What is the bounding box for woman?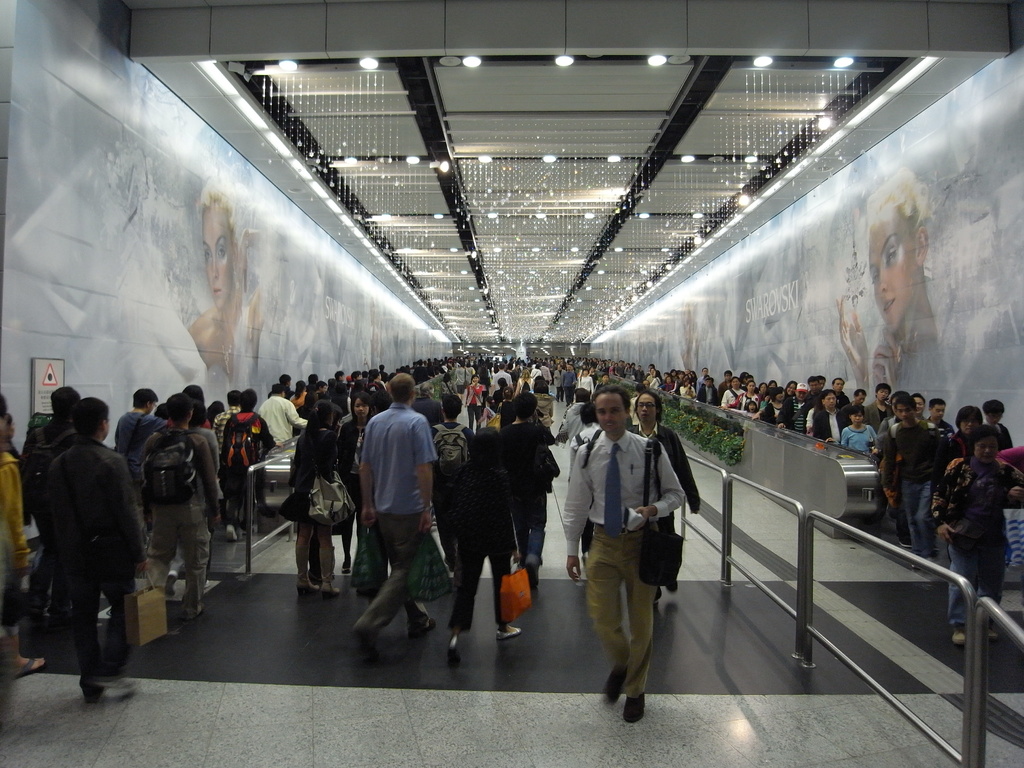
left=340, top=395, right=377, bottom=568.
